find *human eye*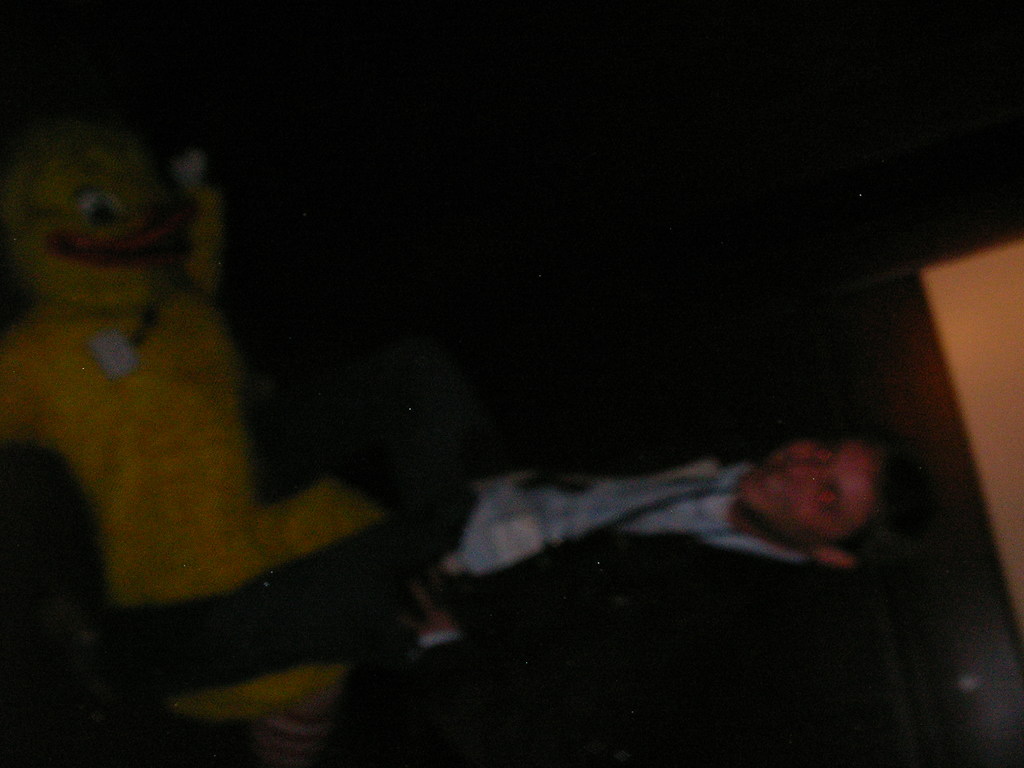
x1=816 y1=480 x2=842 y2=522
